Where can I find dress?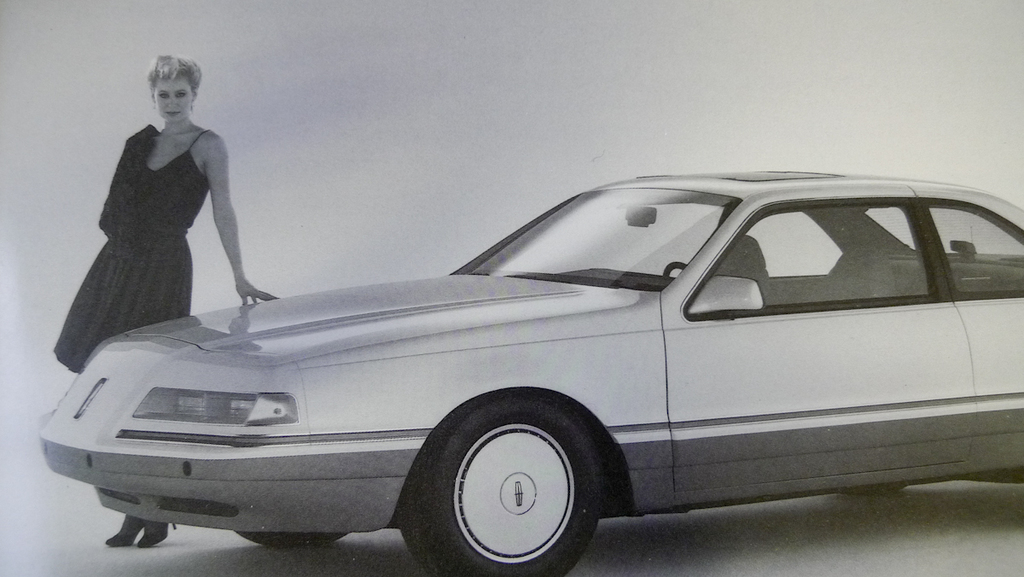
You can find it at <bbox>43, 111, 215, 389</bbox>.
